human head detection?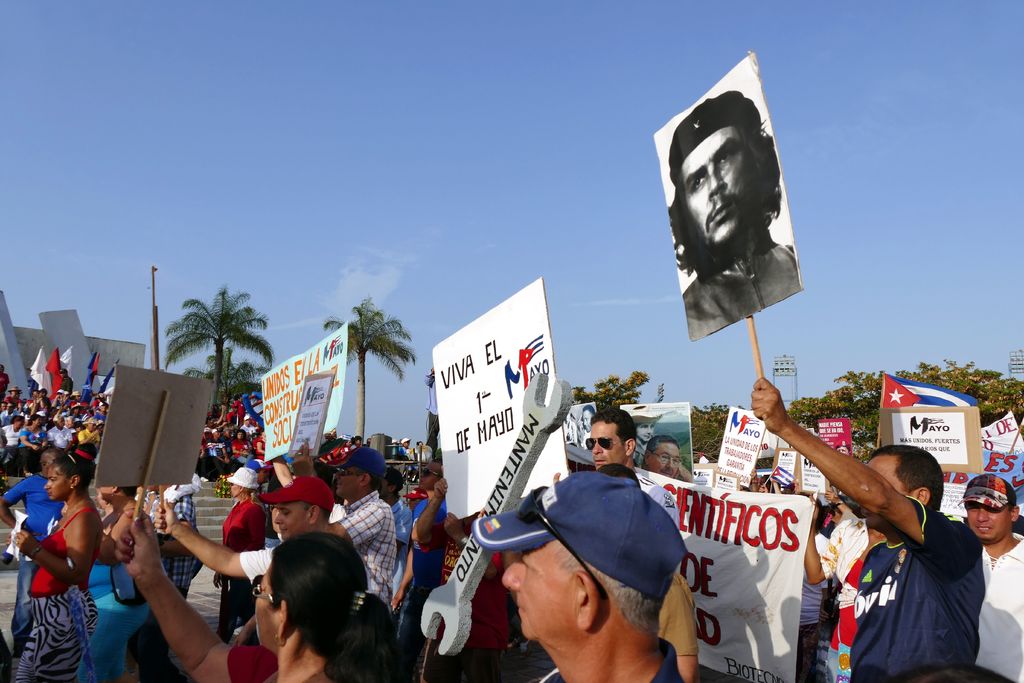
[left=228, top=466, right=259, bottom=500]
